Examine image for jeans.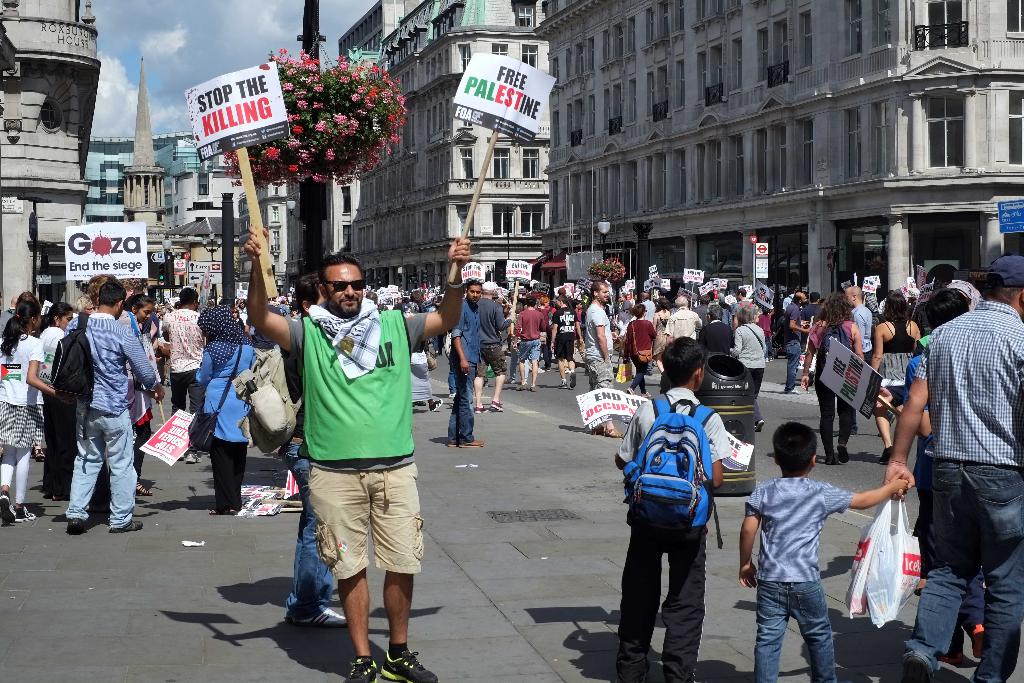
Examination result: Rect(59, 399, 132, 531).
